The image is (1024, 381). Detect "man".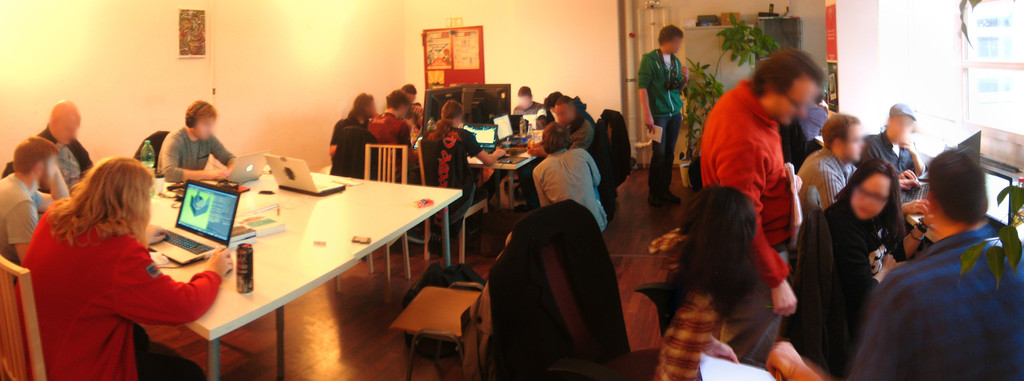
Detection: [left=152, top=101, right=237, bottom=180].
